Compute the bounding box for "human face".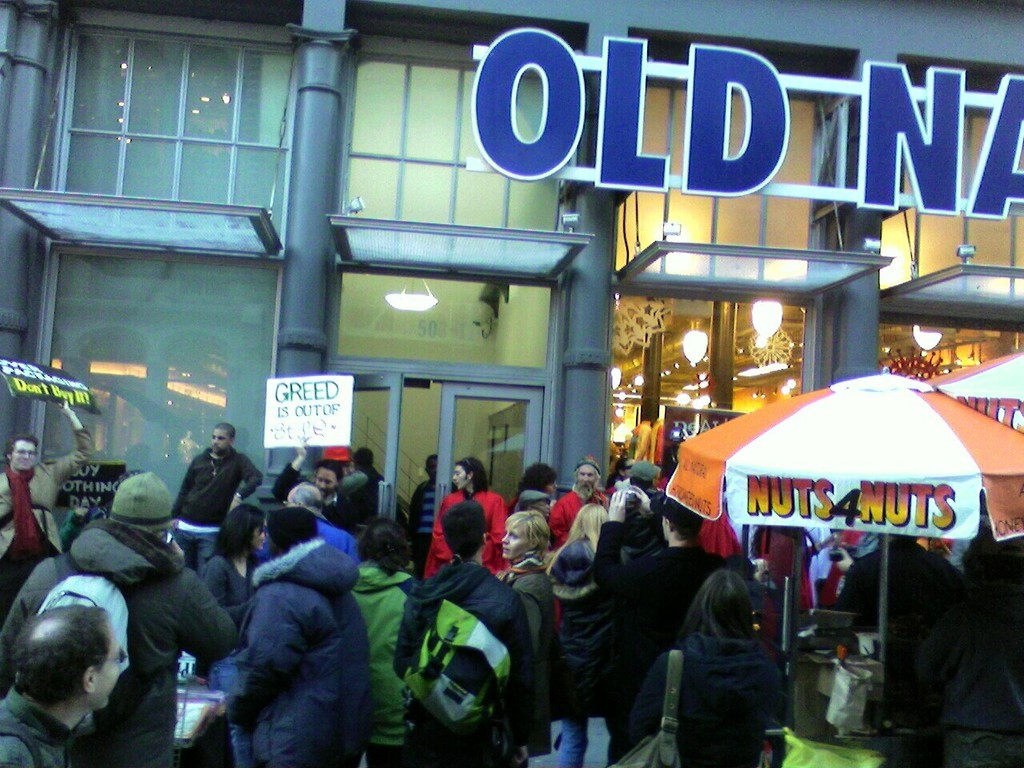
662 519 671 542.
